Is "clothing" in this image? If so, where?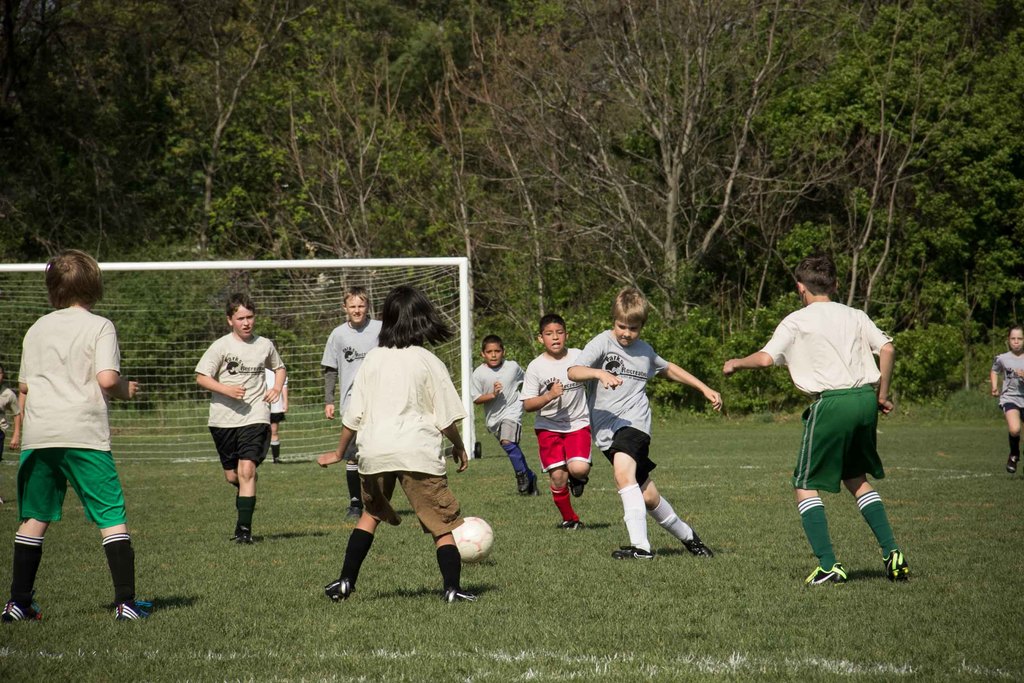
Yes, at select_region(13, 300, 124, 529).
